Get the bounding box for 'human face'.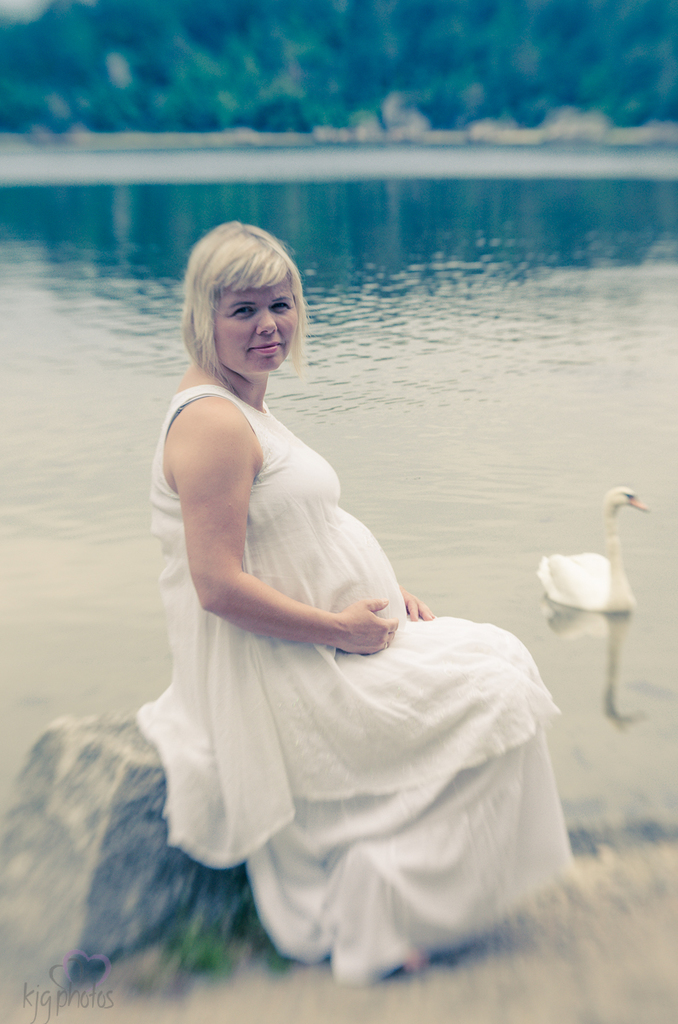
{"x1": 217, "y1": 278, "x2": 298, "y2": 384}.
